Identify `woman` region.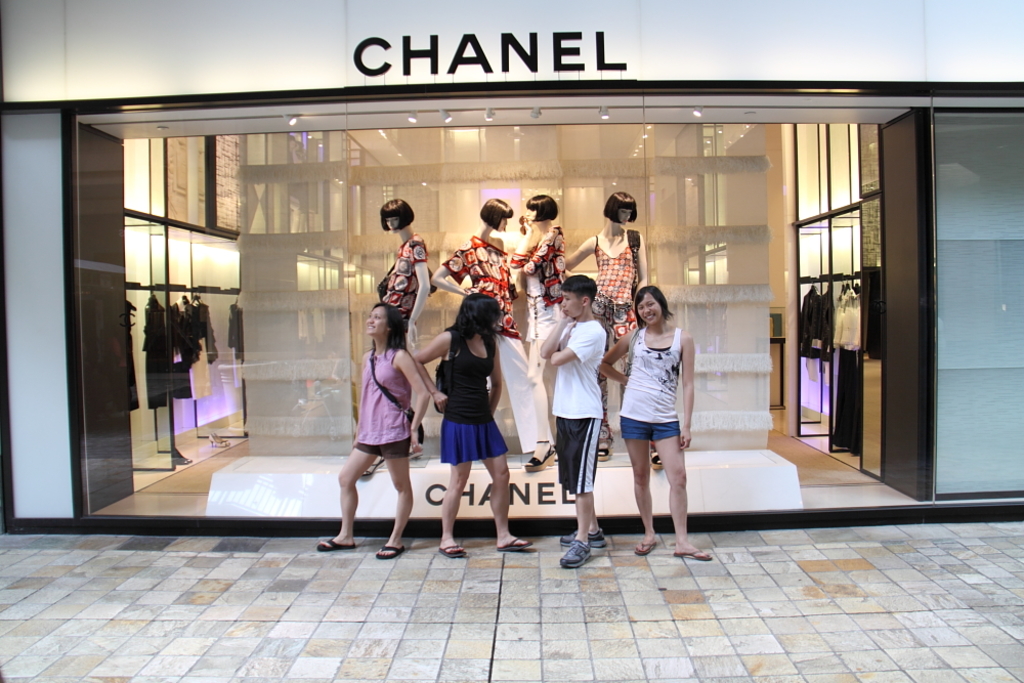
Region: region(317, 304, 428, 558).
